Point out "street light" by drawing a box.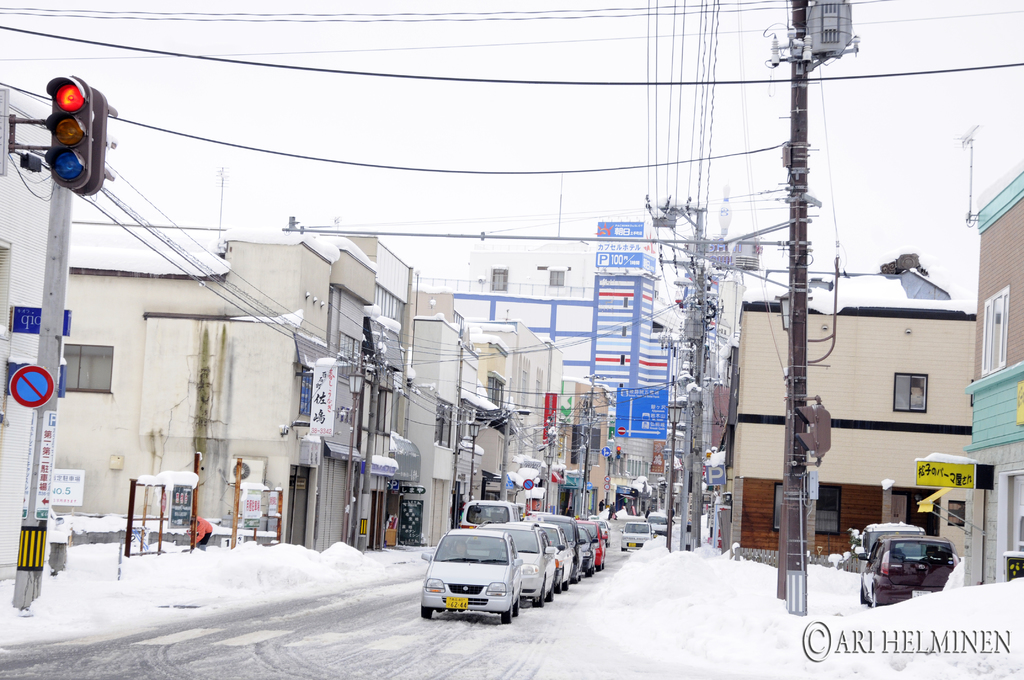
left=542, top=451, right=557, bottom=508.
